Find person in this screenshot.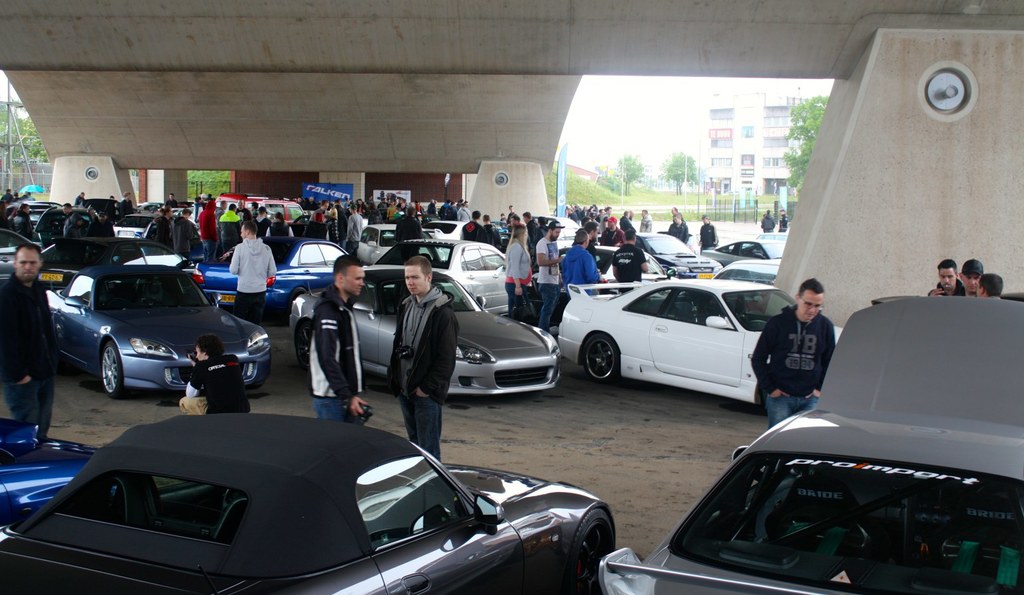
The bounding box for person is Rect(224, 220, 283, 306).
